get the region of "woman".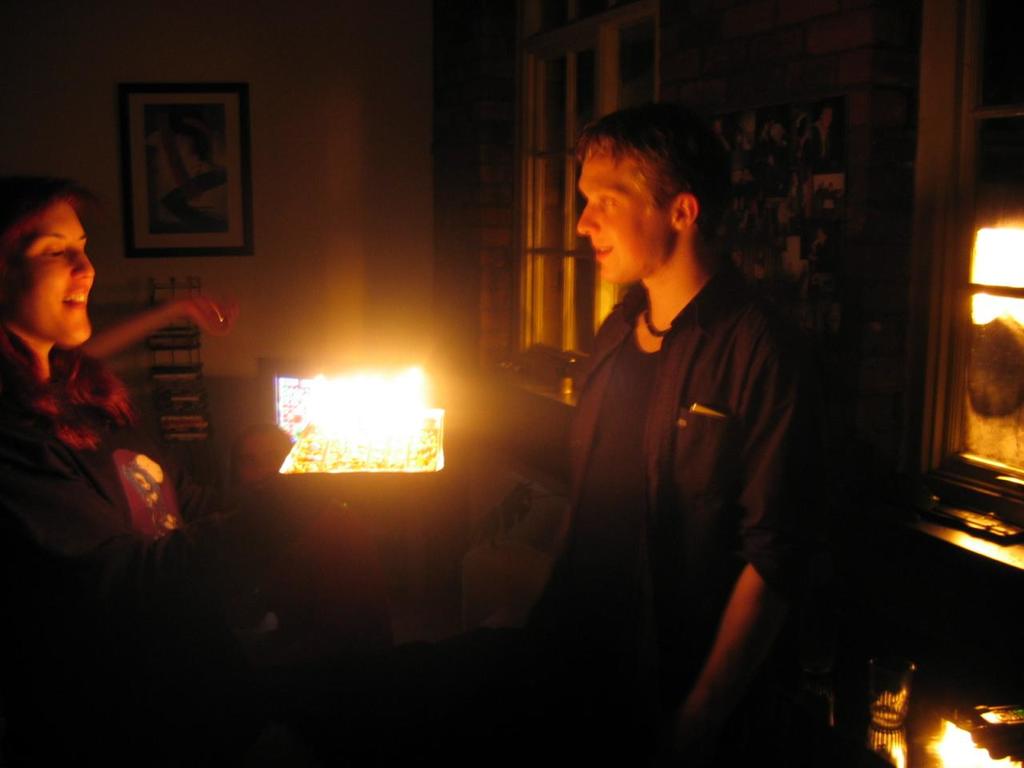
left=2, top=175, right=198, bottom=610.
